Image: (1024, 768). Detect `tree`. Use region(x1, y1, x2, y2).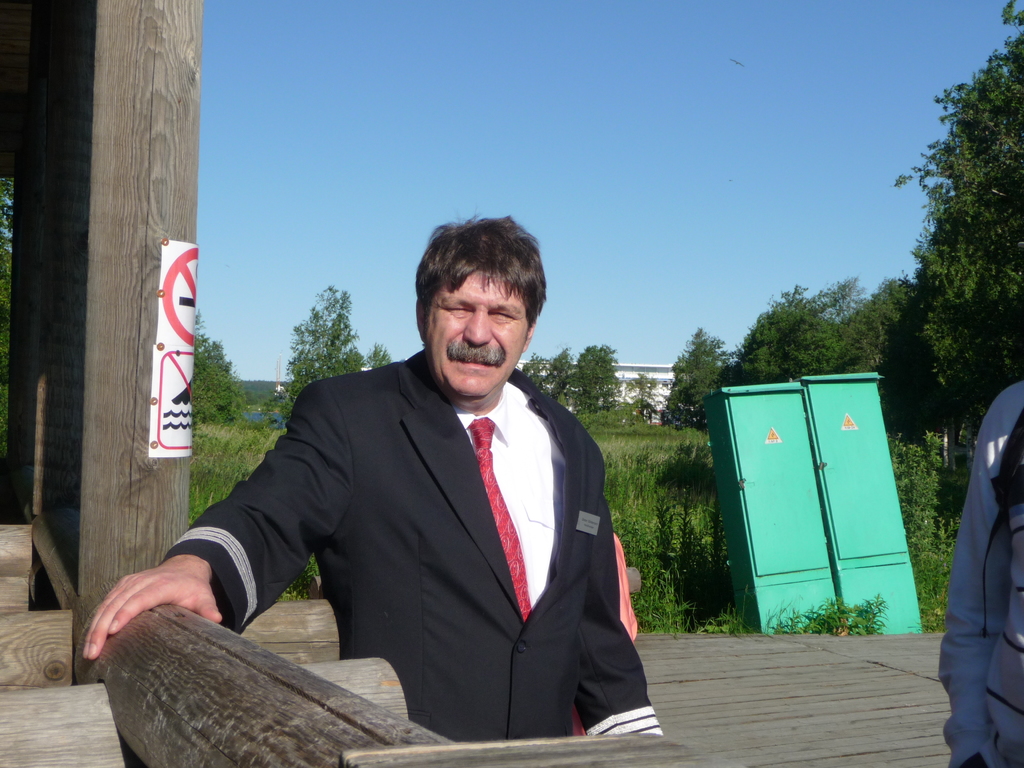
region(365, 339, 397, 372).
